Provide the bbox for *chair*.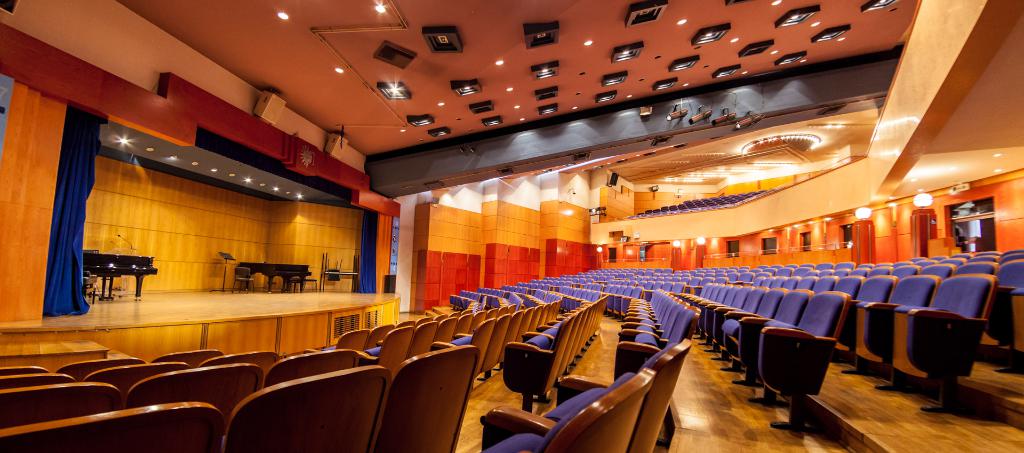
x1=364 y1=323 x2=394 y2=349.
